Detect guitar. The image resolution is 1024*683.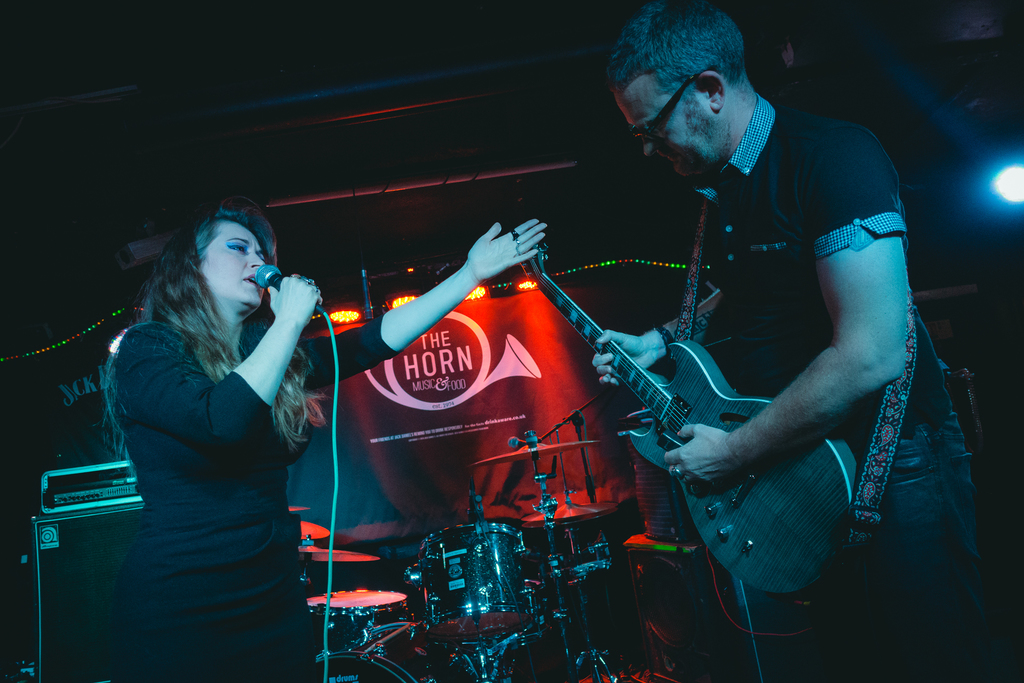
box(516, 242, 865, 597).
